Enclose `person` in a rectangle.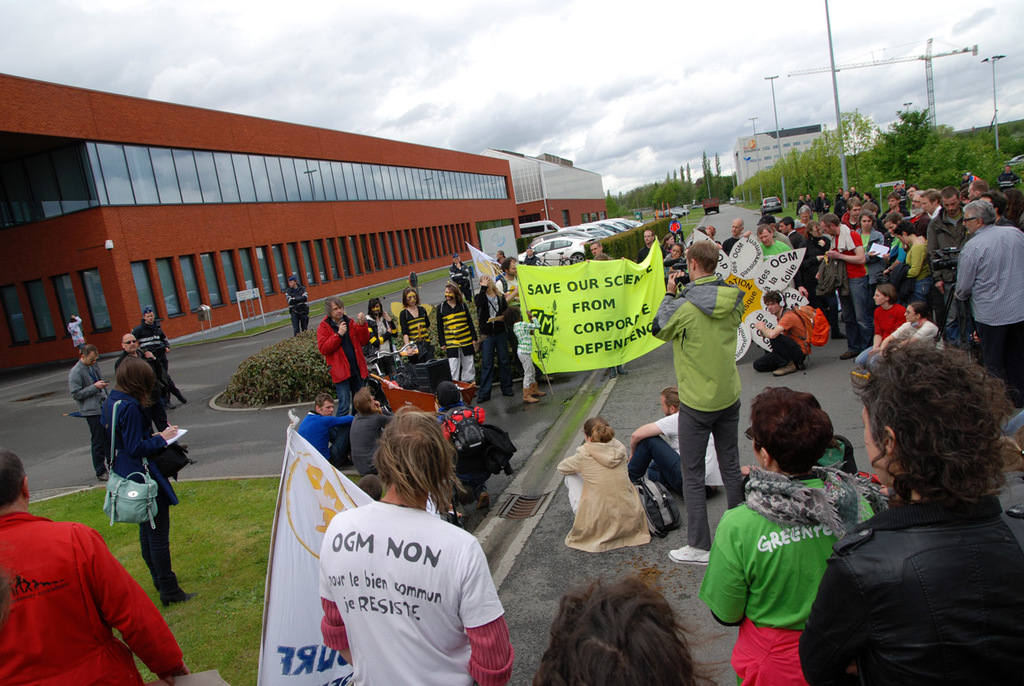
l=754, t=288, r=833, b=374.
